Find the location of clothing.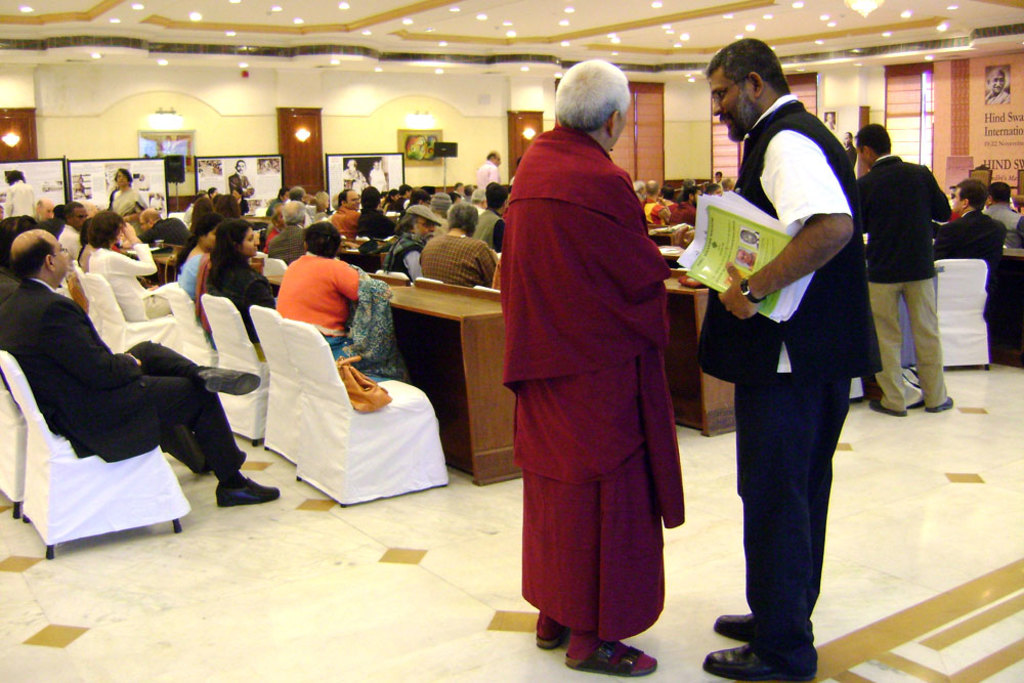
Location: Rect(694, 92, 885, 682).
